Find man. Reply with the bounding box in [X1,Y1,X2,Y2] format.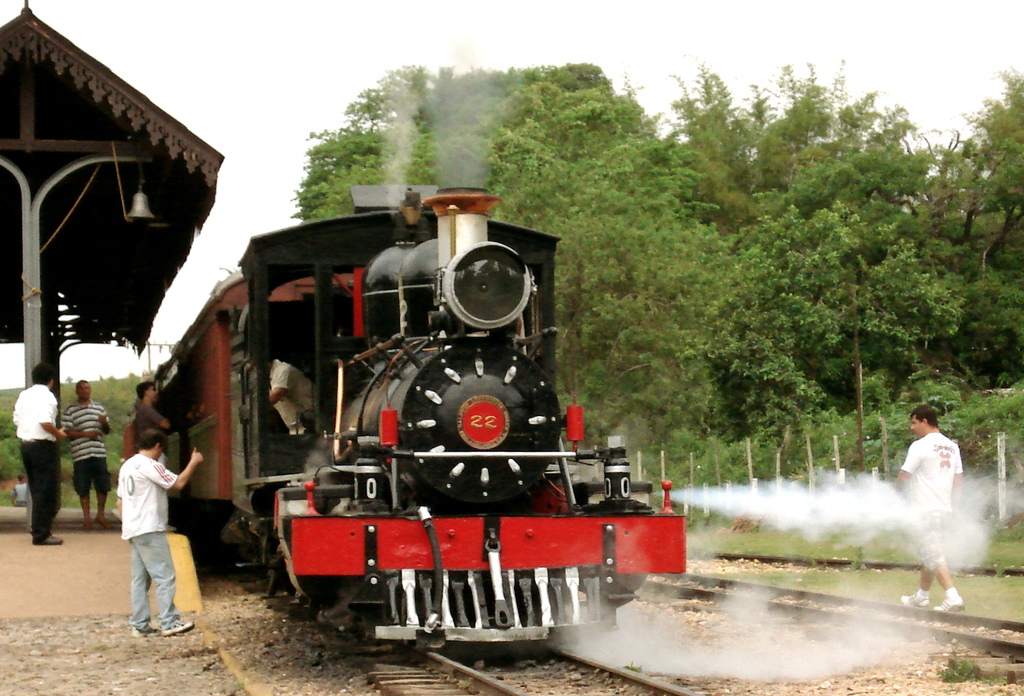
[59,376,116,529].
